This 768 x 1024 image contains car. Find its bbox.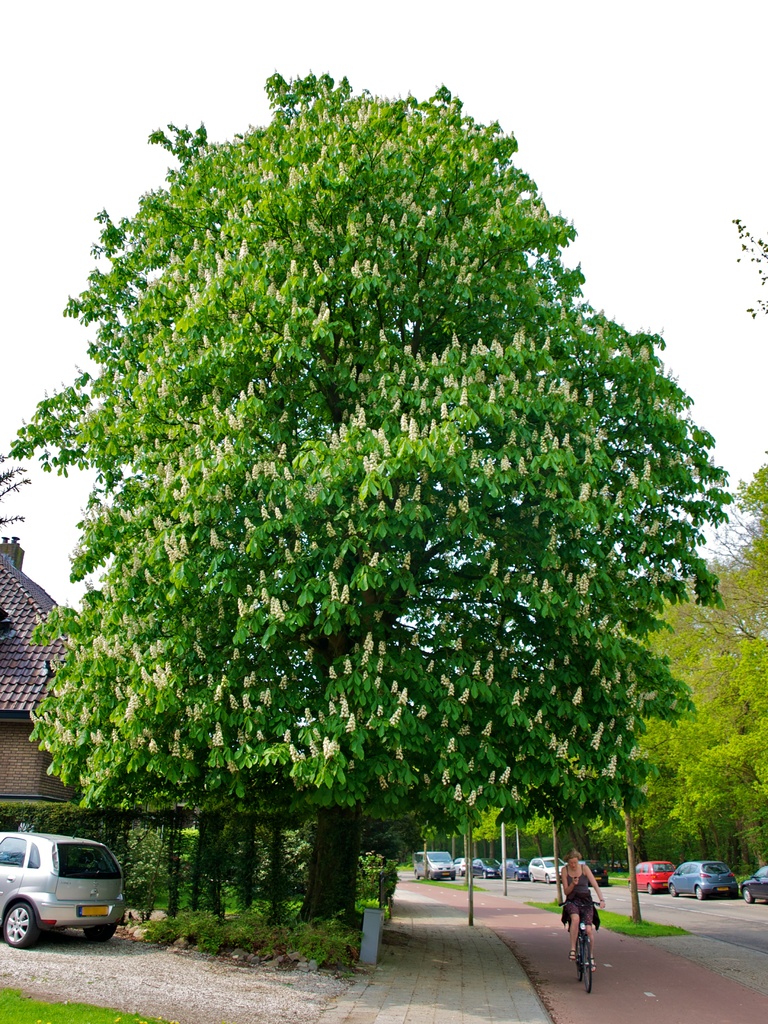
BBox(0, 829, 127, 948).
